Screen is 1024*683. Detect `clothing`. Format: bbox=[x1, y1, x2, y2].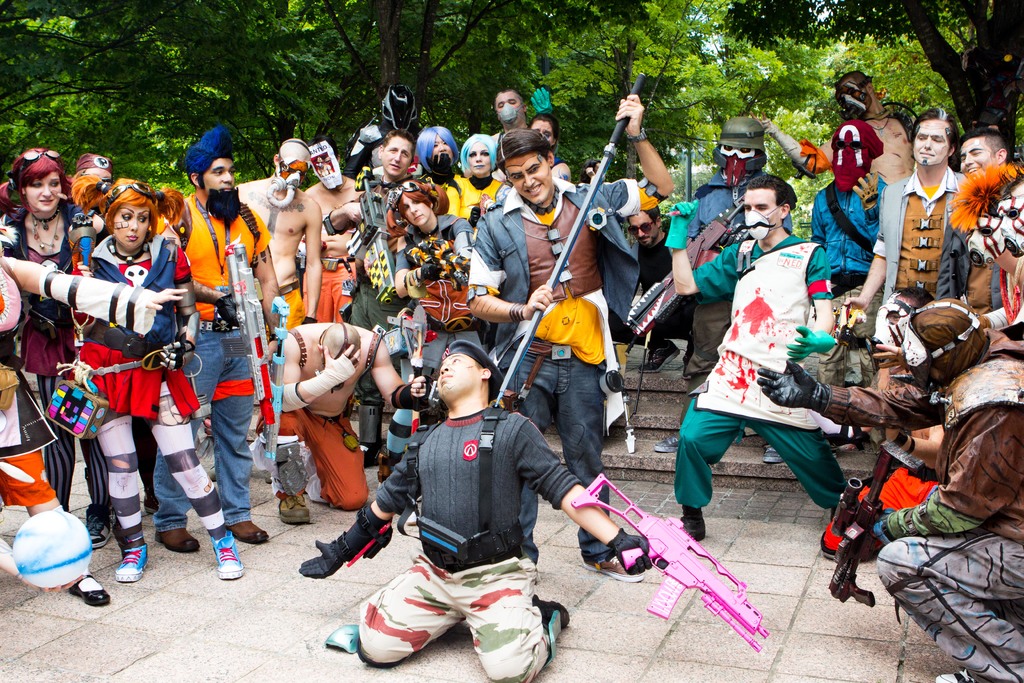
bbox=[0, 194, 104, 508].
